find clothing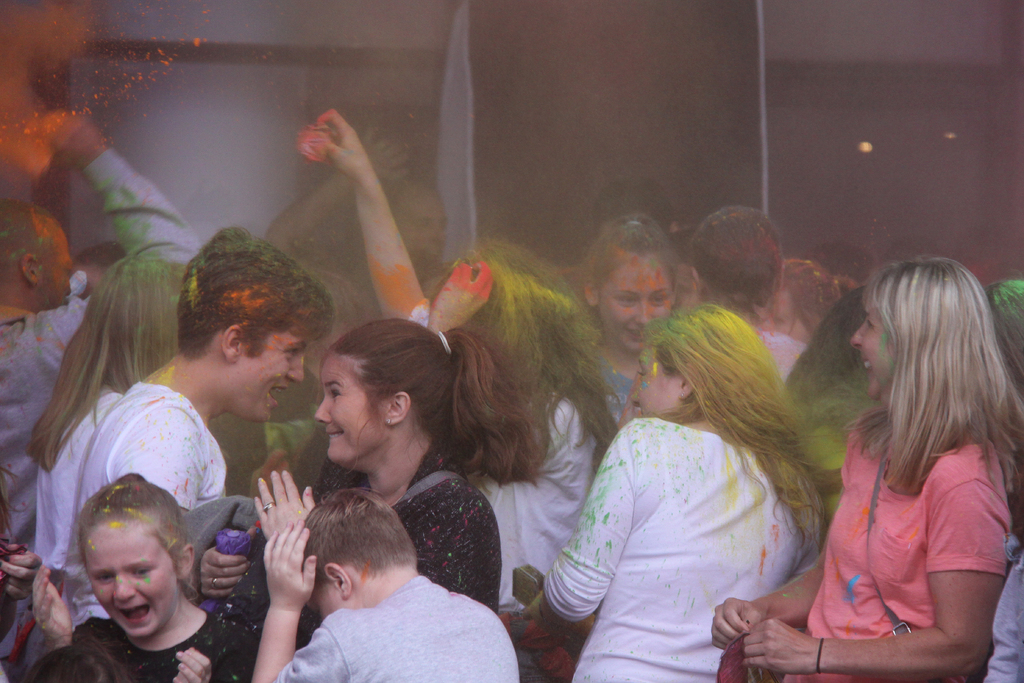
[543, 409, 851, 682]
